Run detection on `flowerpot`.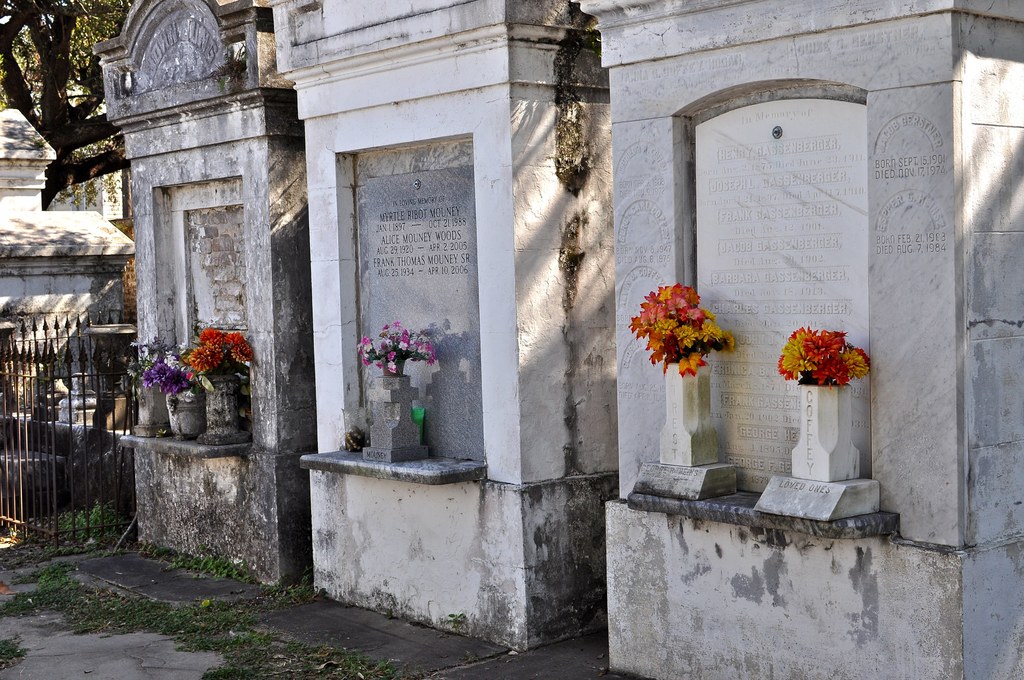
Result: box=[161, 396, 205, 440].
